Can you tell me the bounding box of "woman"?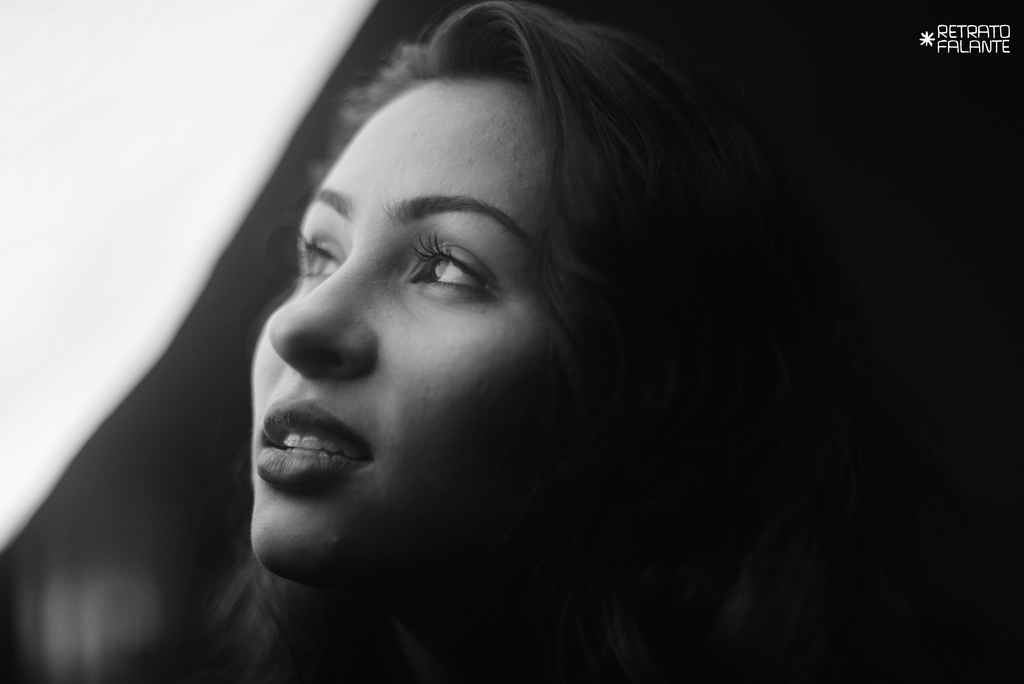
locate(150, 0, 896, 683).
